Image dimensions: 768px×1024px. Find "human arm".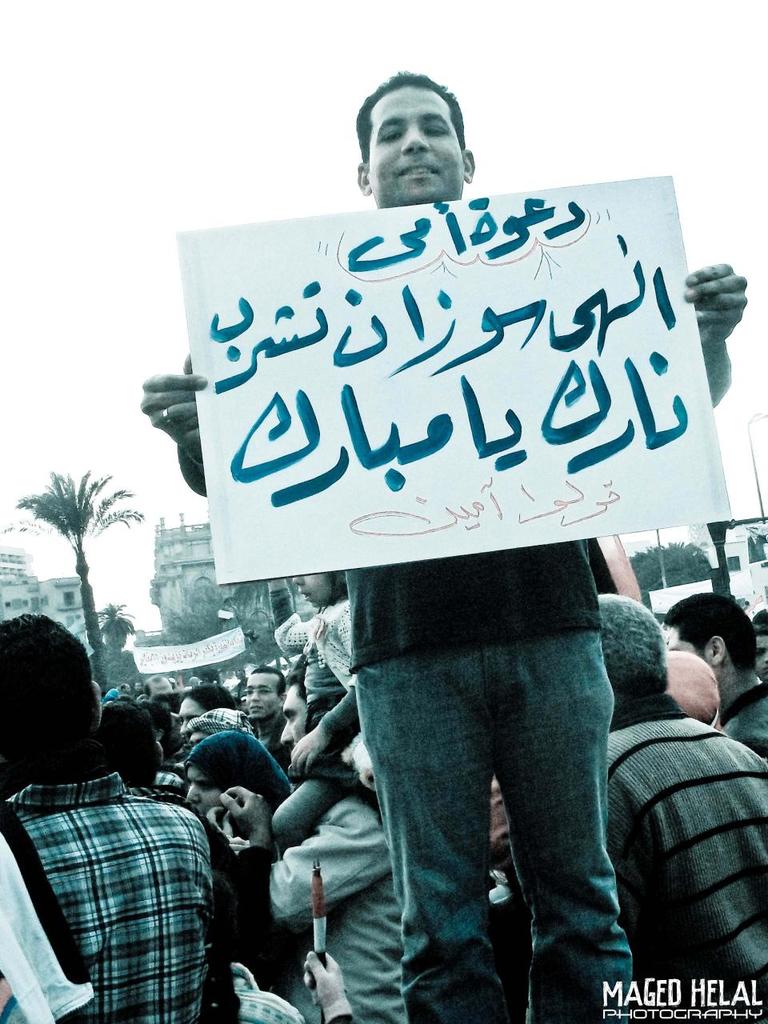
crop(268, 806, 386, 922).
